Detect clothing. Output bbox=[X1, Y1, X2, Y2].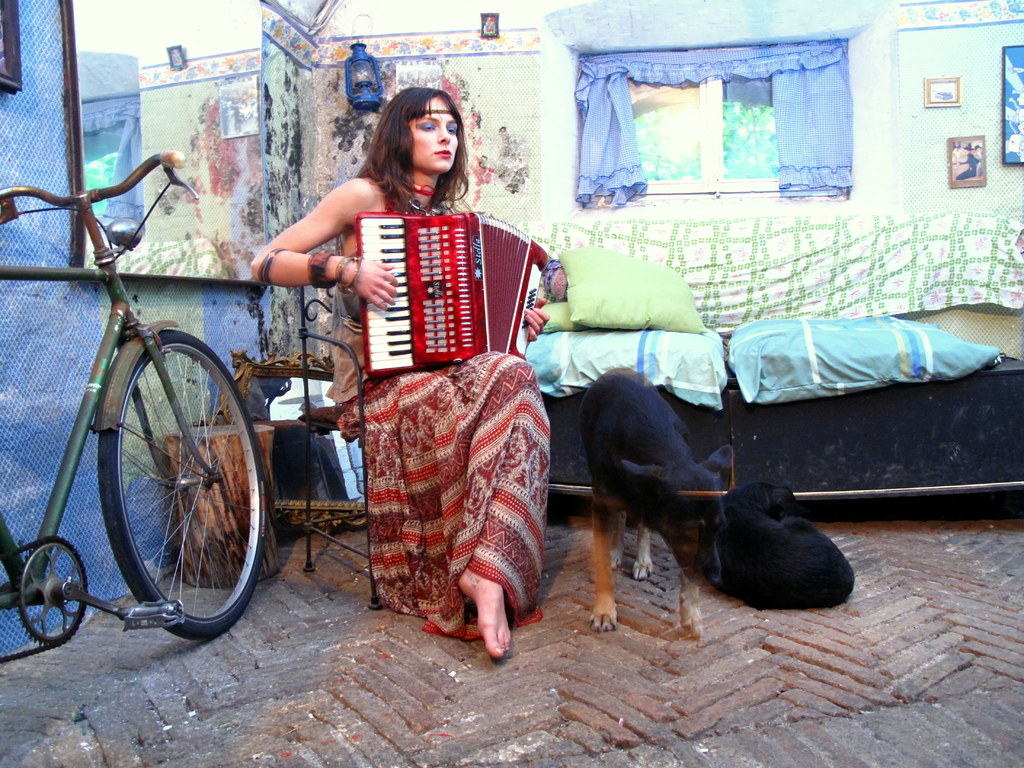
bbox=[323, 234, 557, 636].
